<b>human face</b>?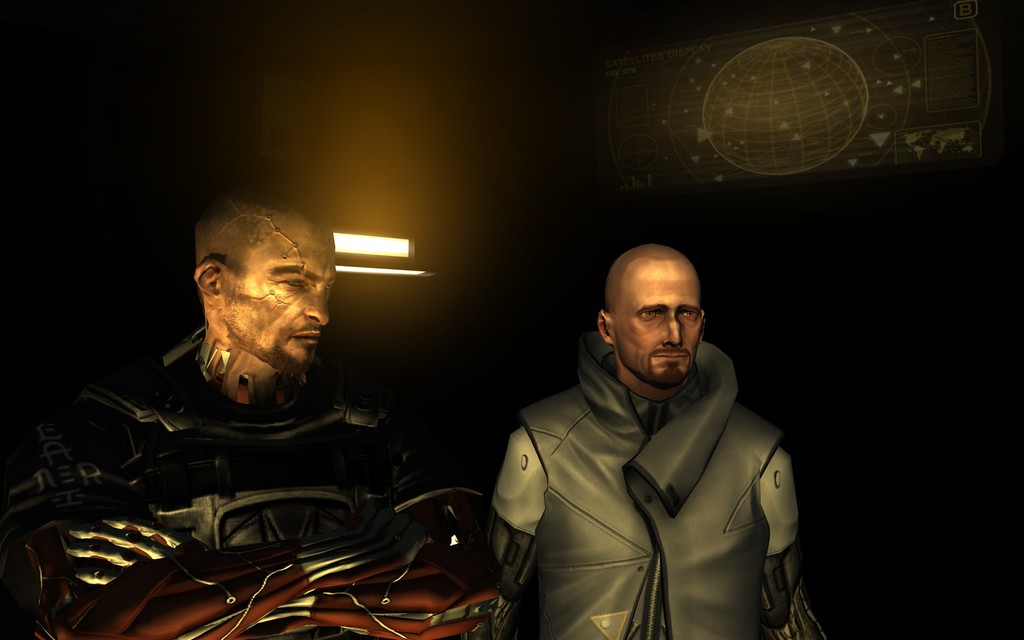
locate(613, 260, 705, 394)
